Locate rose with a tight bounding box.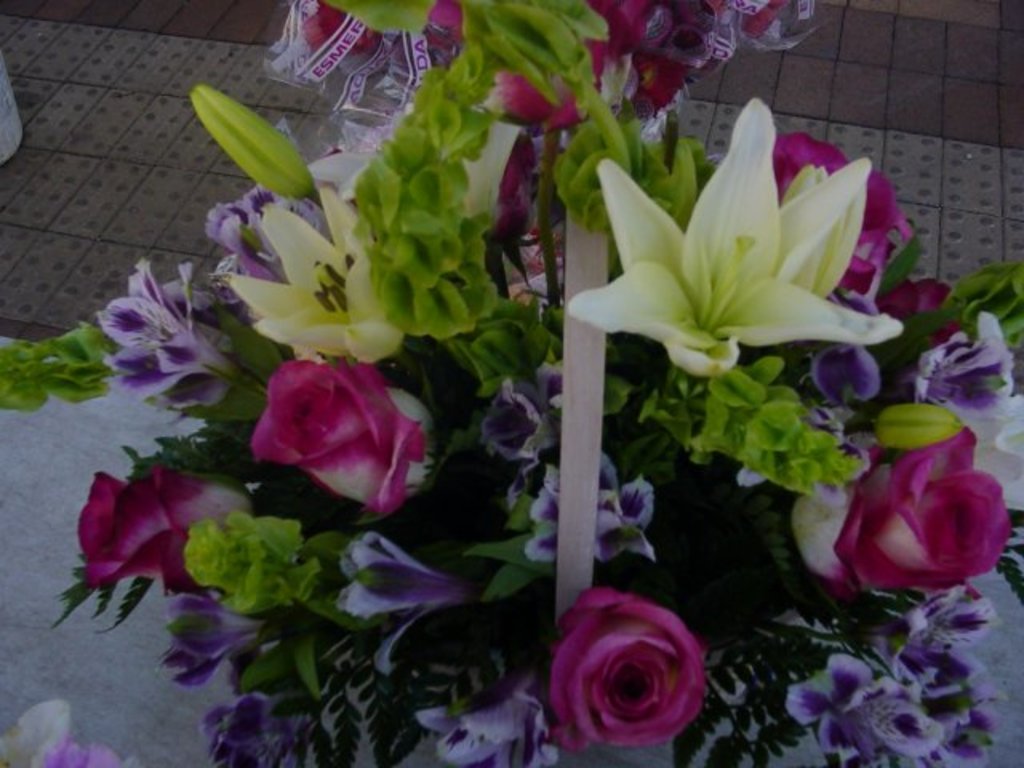
{"x1": 771, "y1": 136, "x2": 914, "y2": 296}.
